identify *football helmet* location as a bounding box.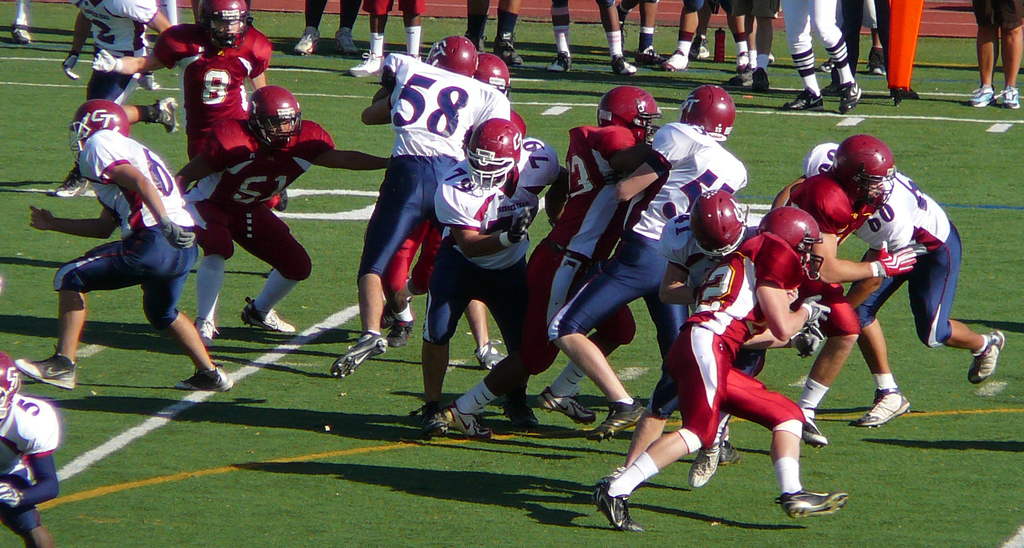
pyautogui.locateOnScreen(194, 0, 252, 50).
